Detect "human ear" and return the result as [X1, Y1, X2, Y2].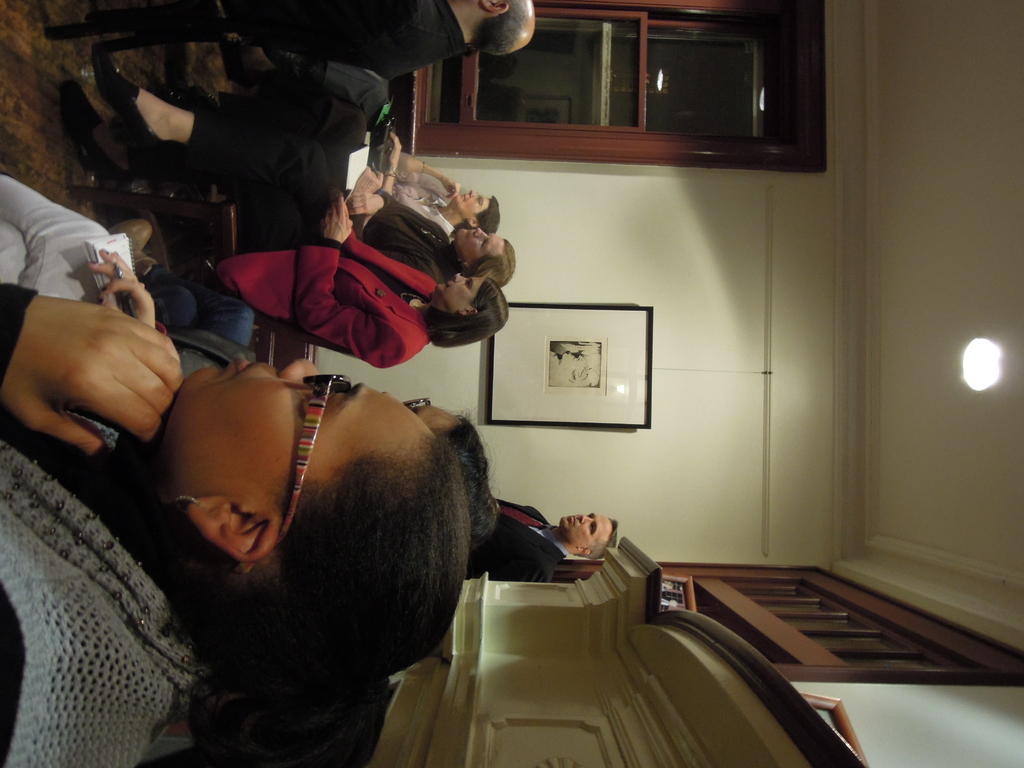
[185, 499, 278, 567].
